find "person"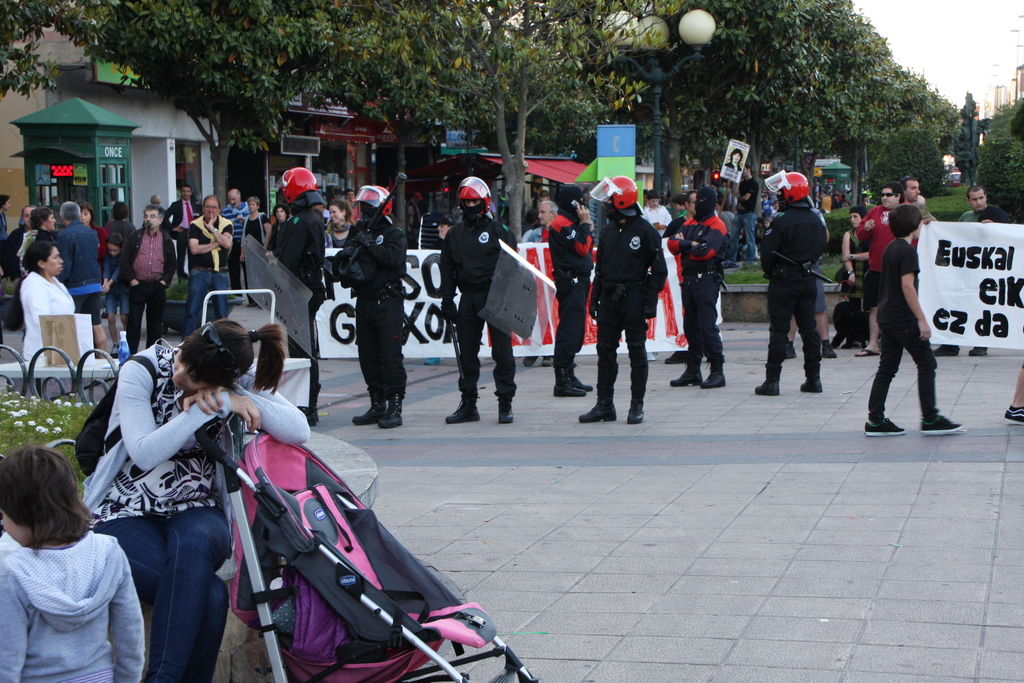
(79, 204, 100, 229)
